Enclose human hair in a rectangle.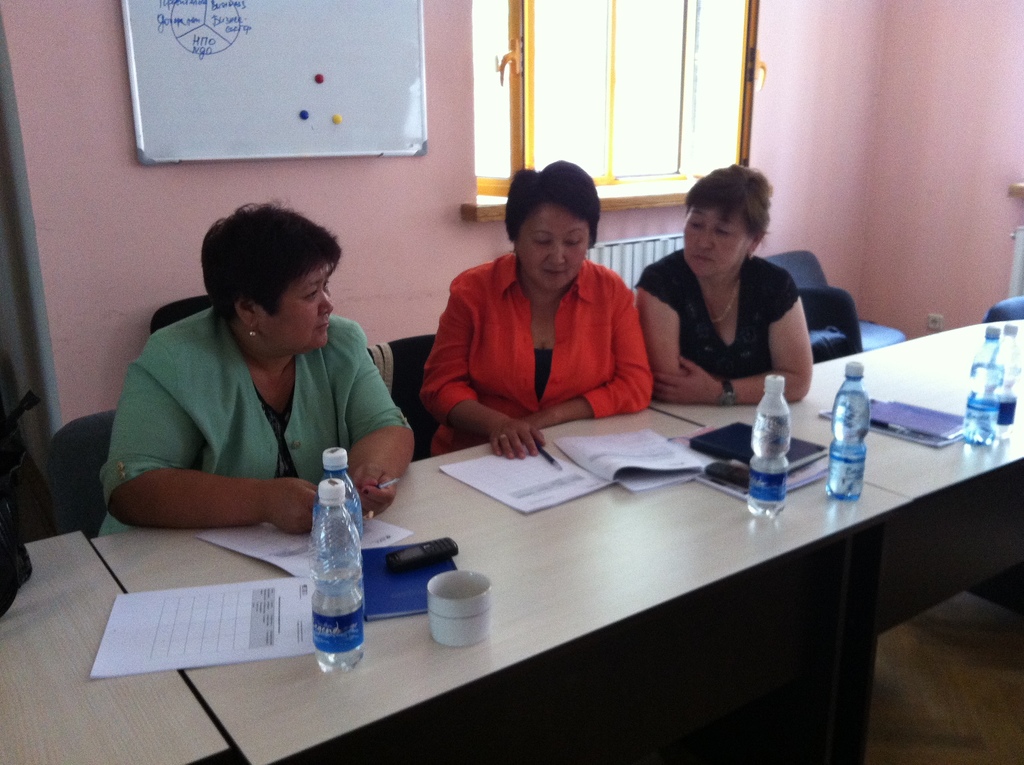
bbox=[678, 165, 772, 226].
